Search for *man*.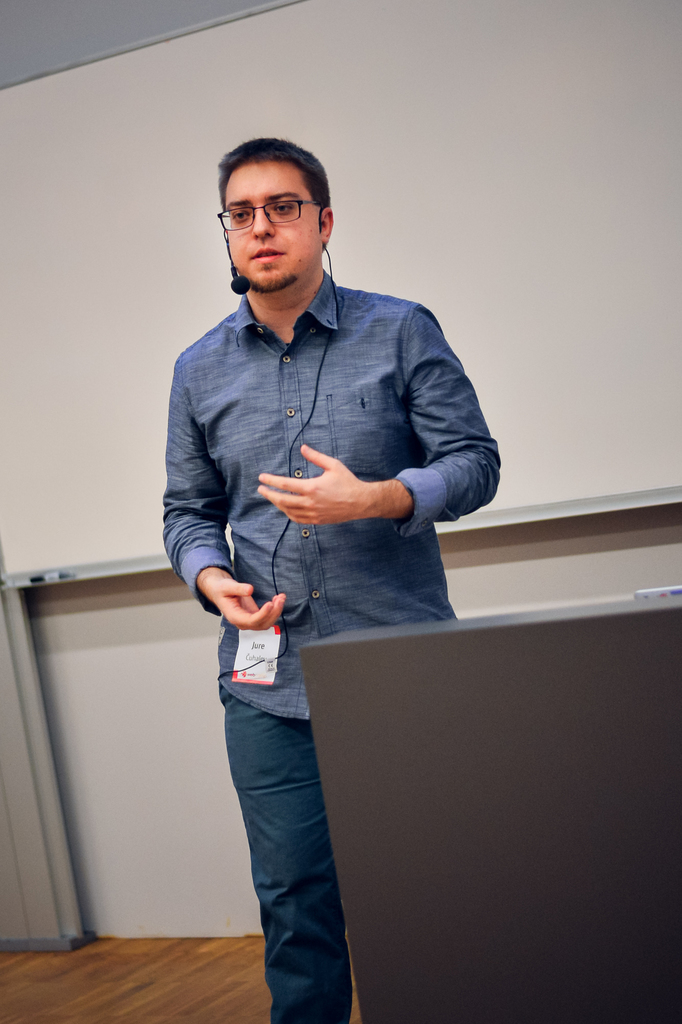
Found at <box>152,131,484,968</box>.
